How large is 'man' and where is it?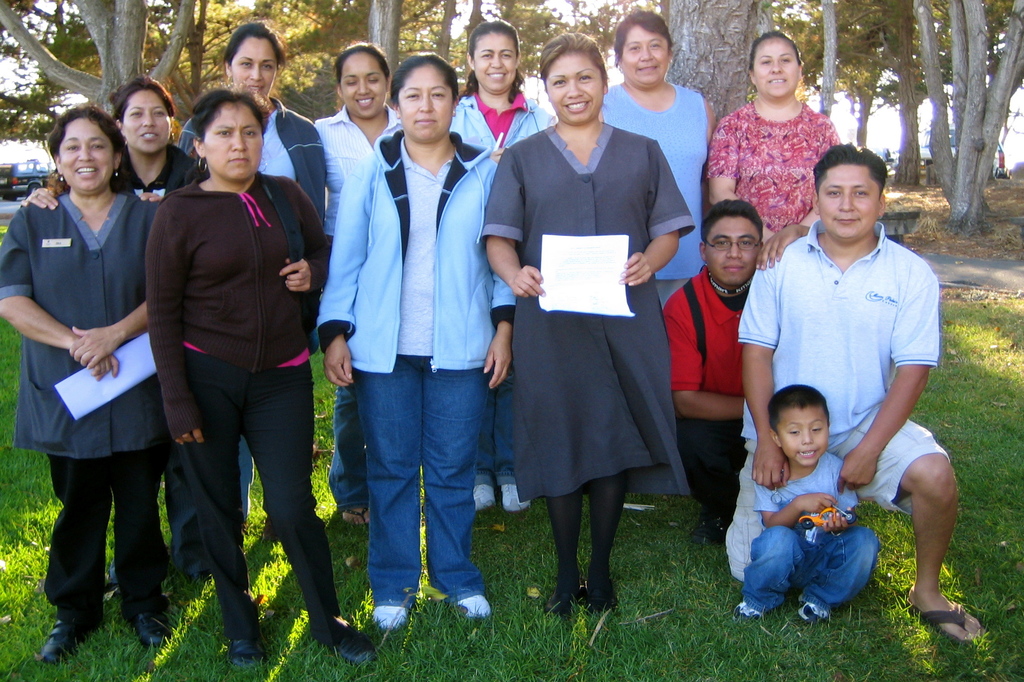
Bounding box: crop(762, 140, 951, 661).
